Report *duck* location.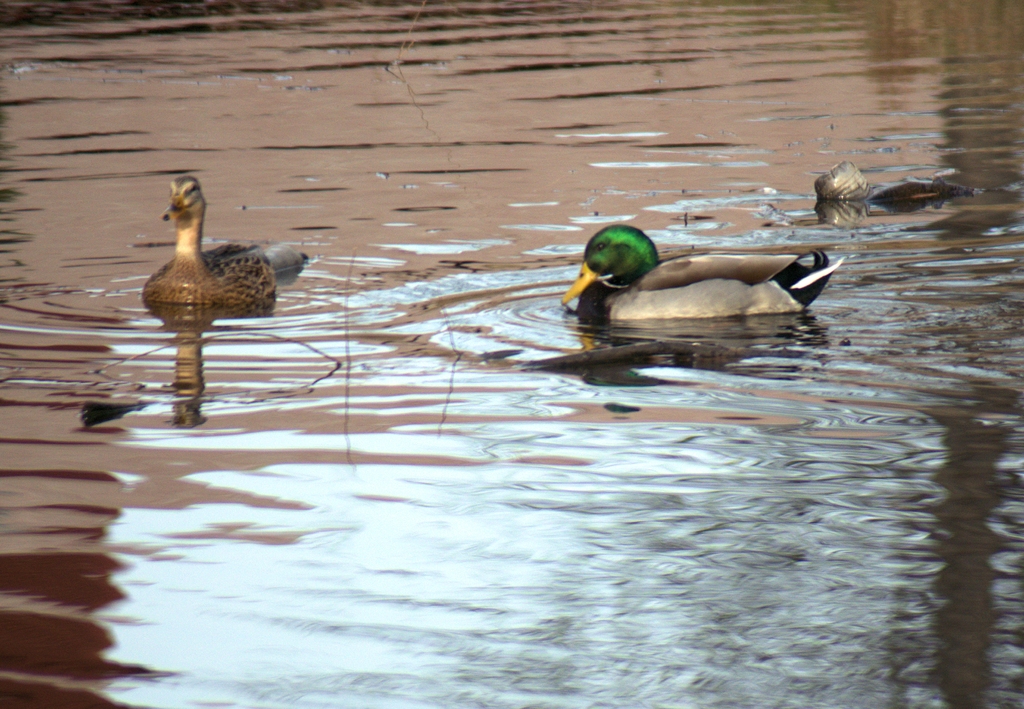
Report: (left=815, top=159, right=990, bottom=215).
